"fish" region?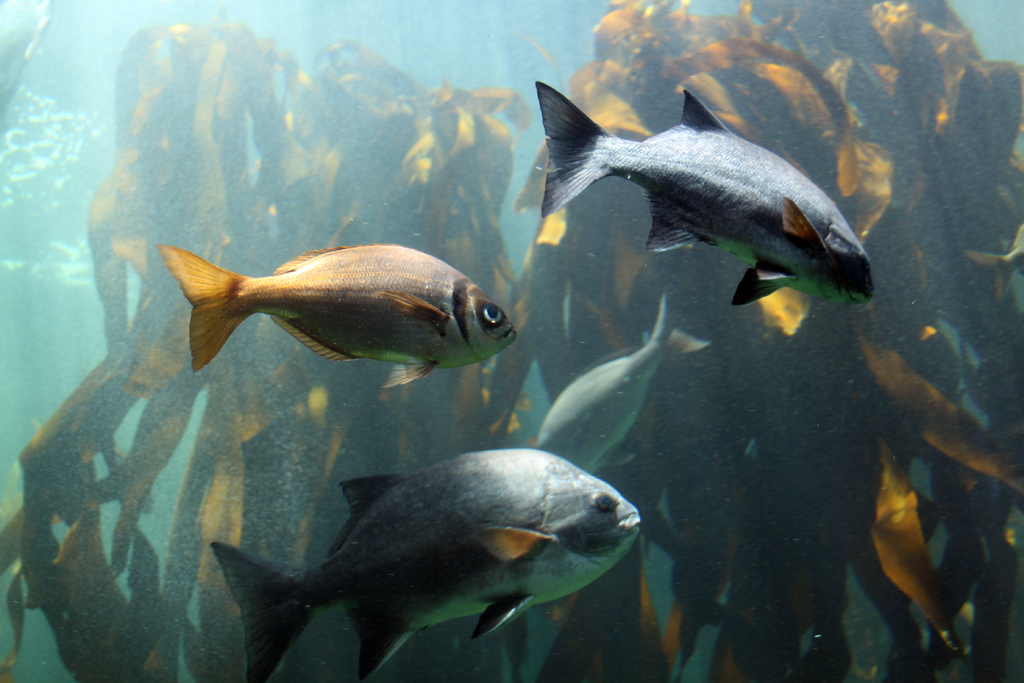
{"x1": 537, "y1": 71, "x2": 873, "y2": 311}
